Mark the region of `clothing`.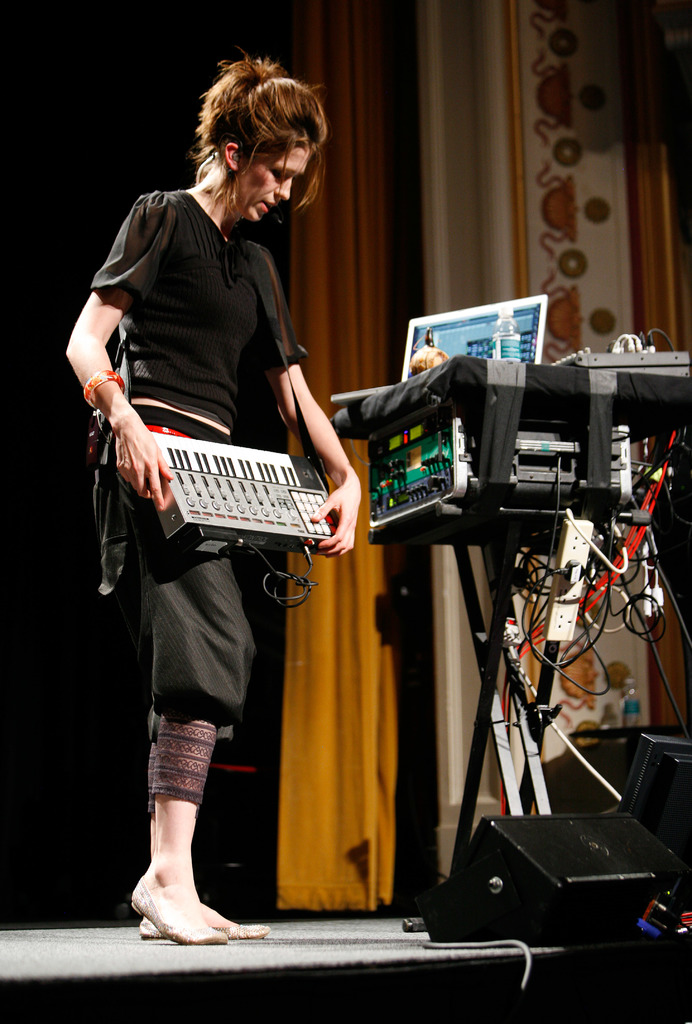
Region: l=103, t=183, r=307, b=710.
